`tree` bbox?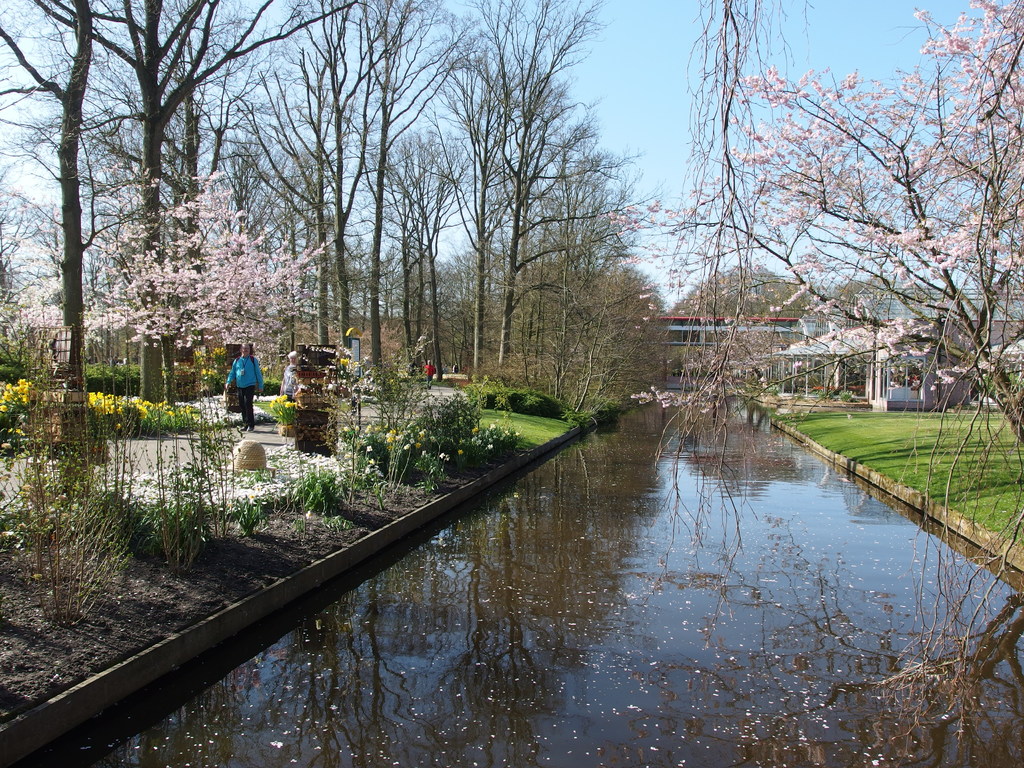
pyautogui.locateOnScreen(28, 0, 353, 419)
